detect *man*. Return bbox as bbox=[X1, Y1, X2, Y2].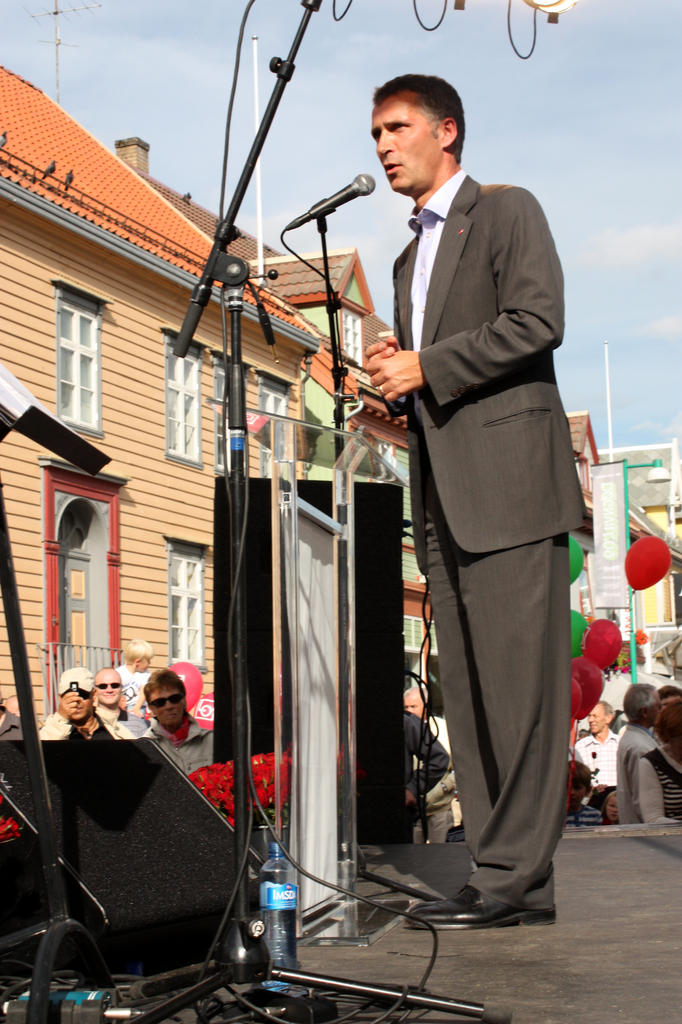
bbox=[143, 672, 211, 772].
